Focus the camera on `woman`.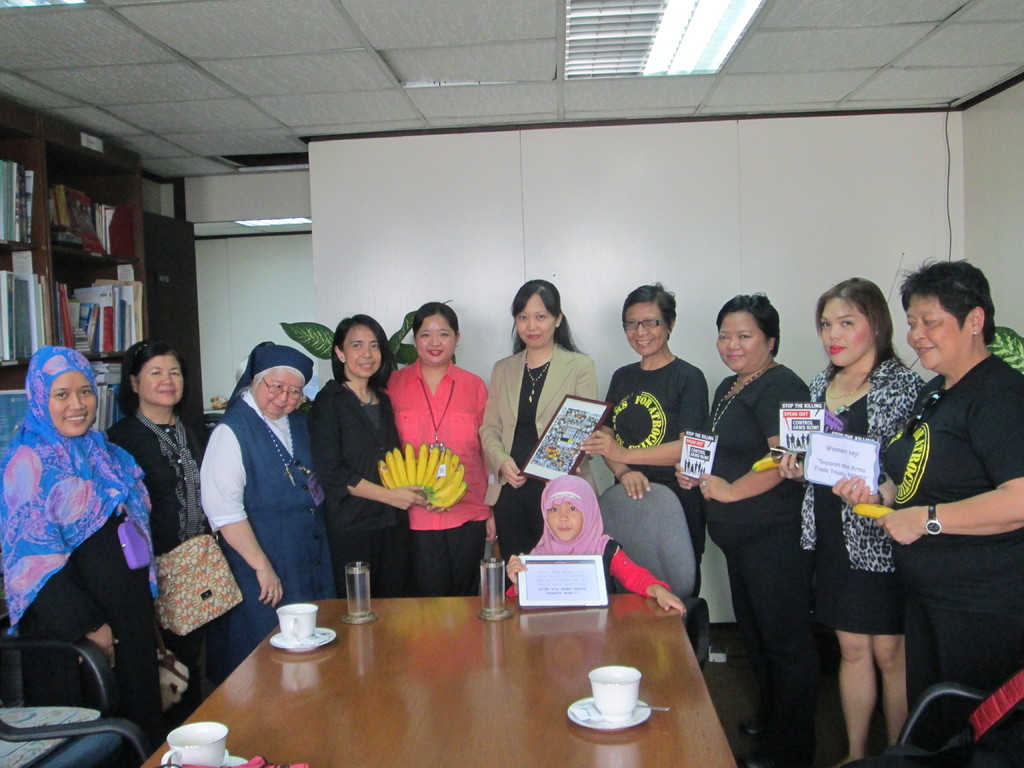
Focus region: Rect(199, 333, 340, 663).
